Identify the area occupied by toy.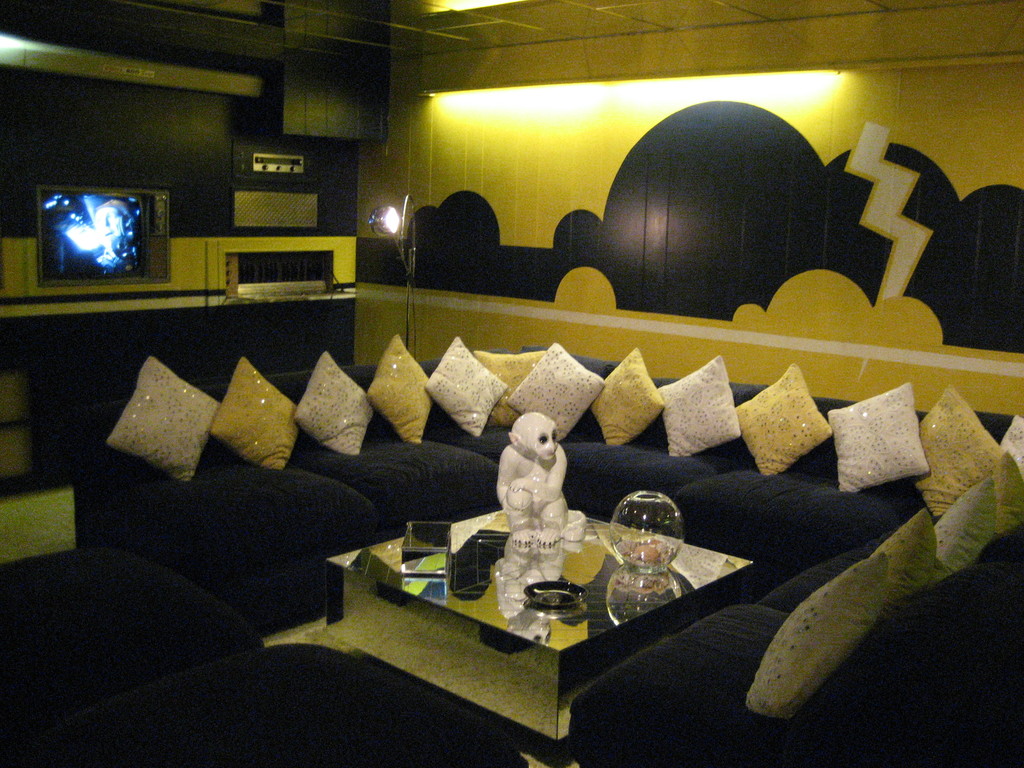
Area: 506,415,581,586.
